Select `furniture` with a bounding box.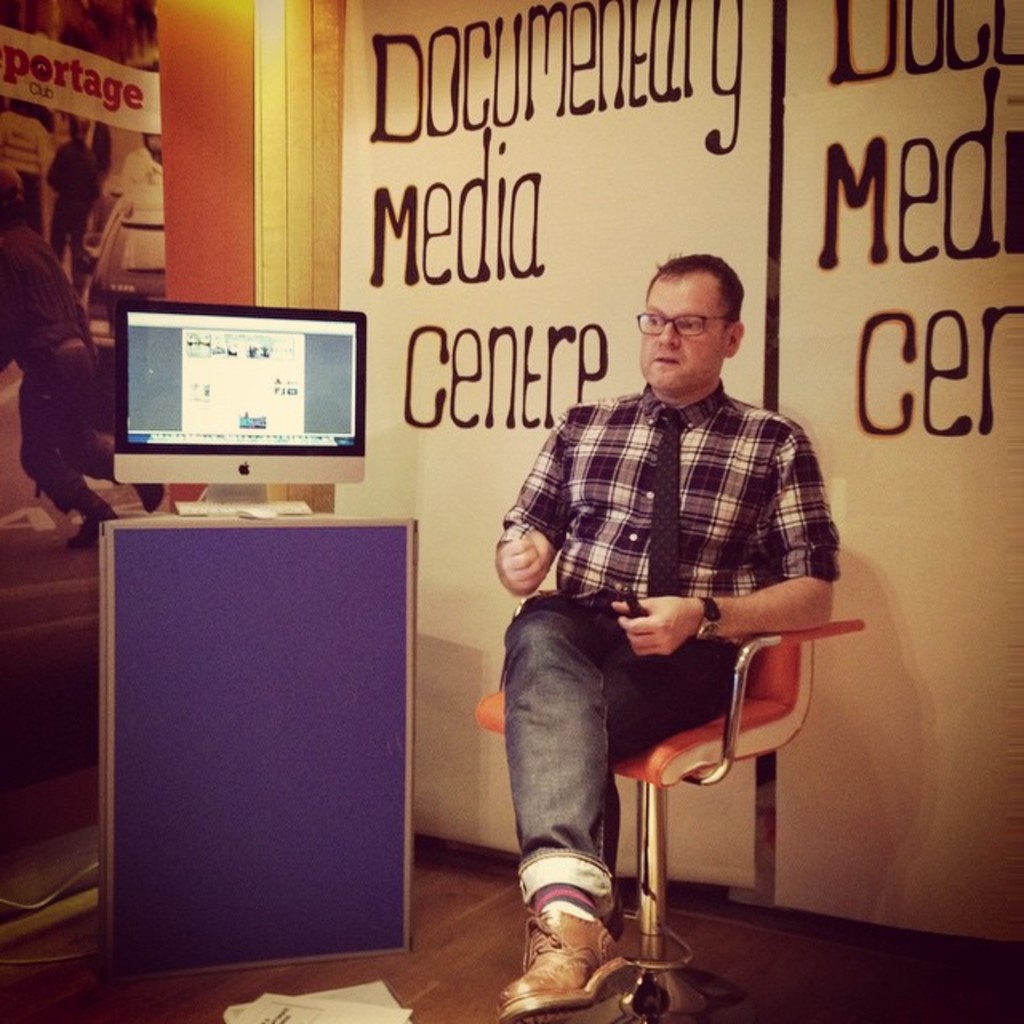
Rect(99, 510, 413, 978).
